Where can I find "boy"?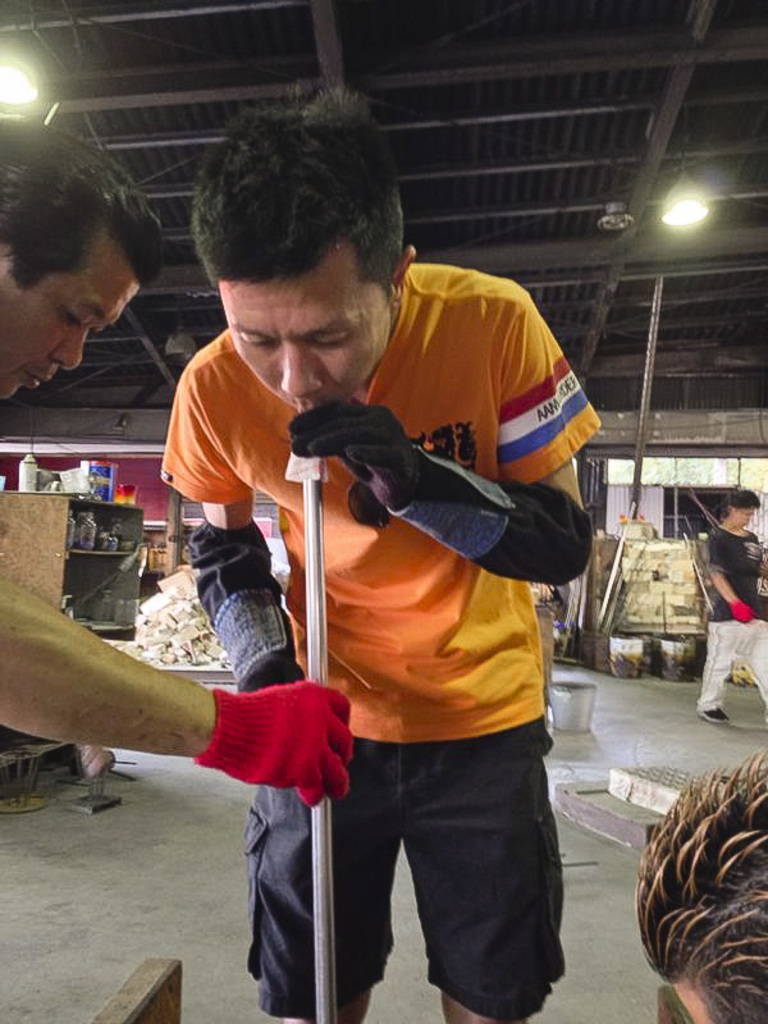
You can find it at 631 740 767 1023.
